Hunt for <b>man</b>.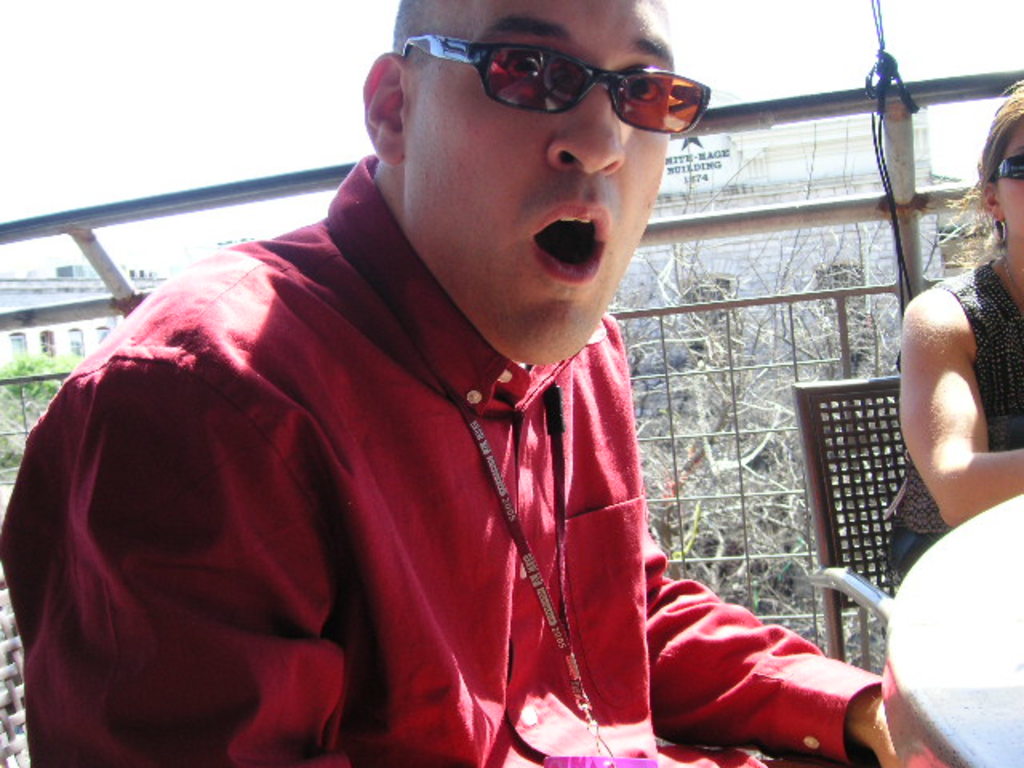
Hunted down at 54,21,826,762.
